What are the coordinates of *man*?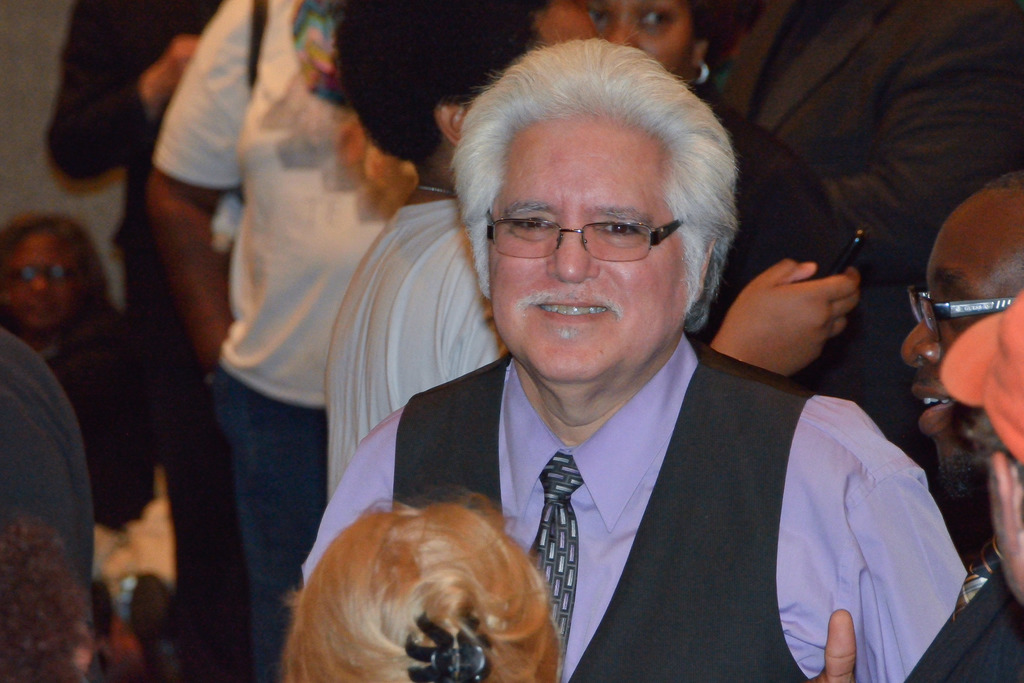
BBox(815, 297, 1023, 682).
